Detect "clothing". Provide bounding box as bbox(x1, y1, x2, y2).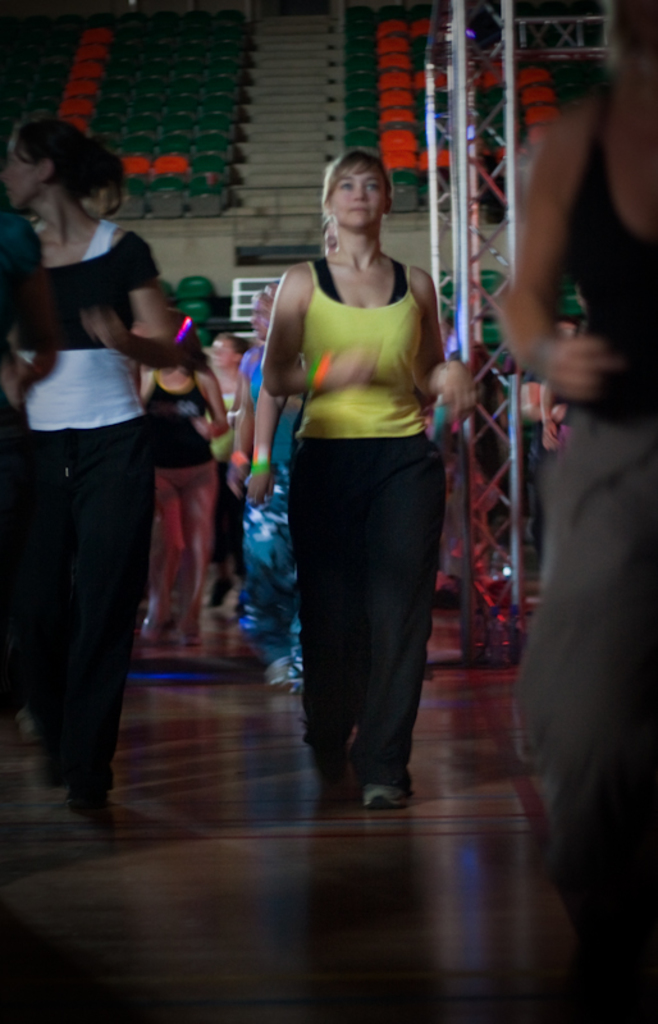
bbox(522, 108, 657, 1020).
